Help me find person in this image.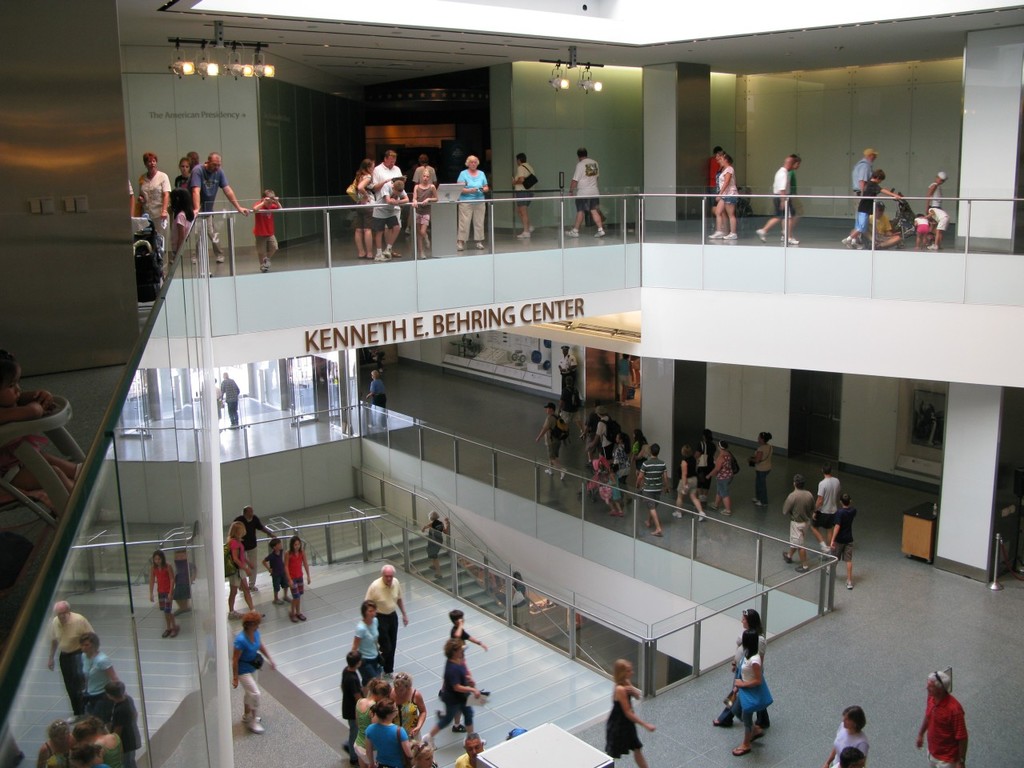
Found it: region(447, 732, 489, 767).
